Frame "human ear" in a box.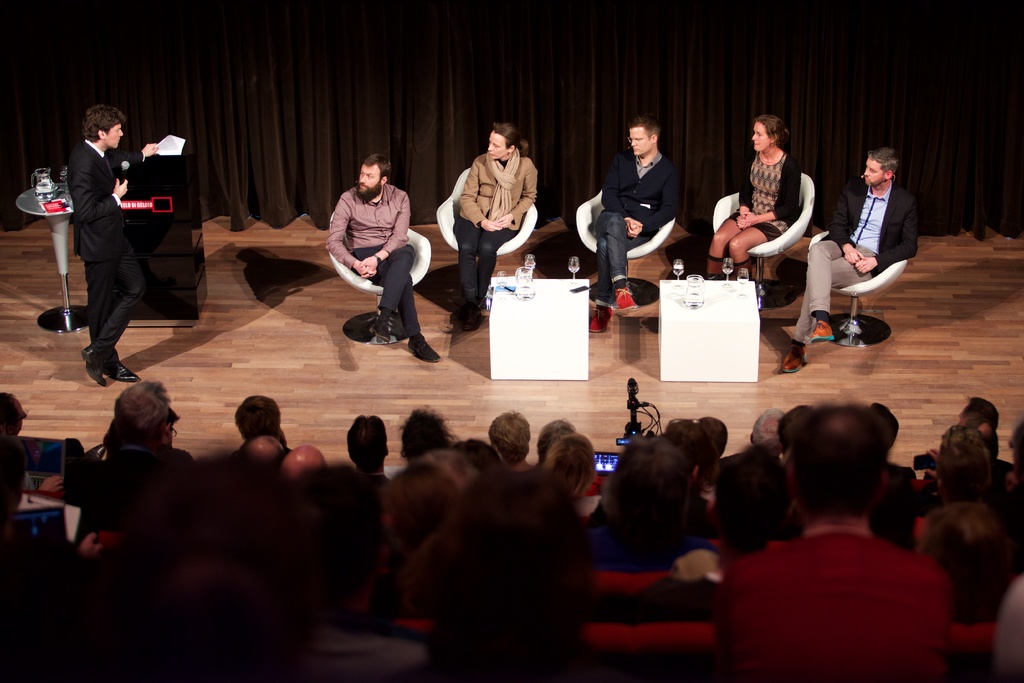
{"left": 508, "top": 146, "right": 514, "bottom": 153}.
